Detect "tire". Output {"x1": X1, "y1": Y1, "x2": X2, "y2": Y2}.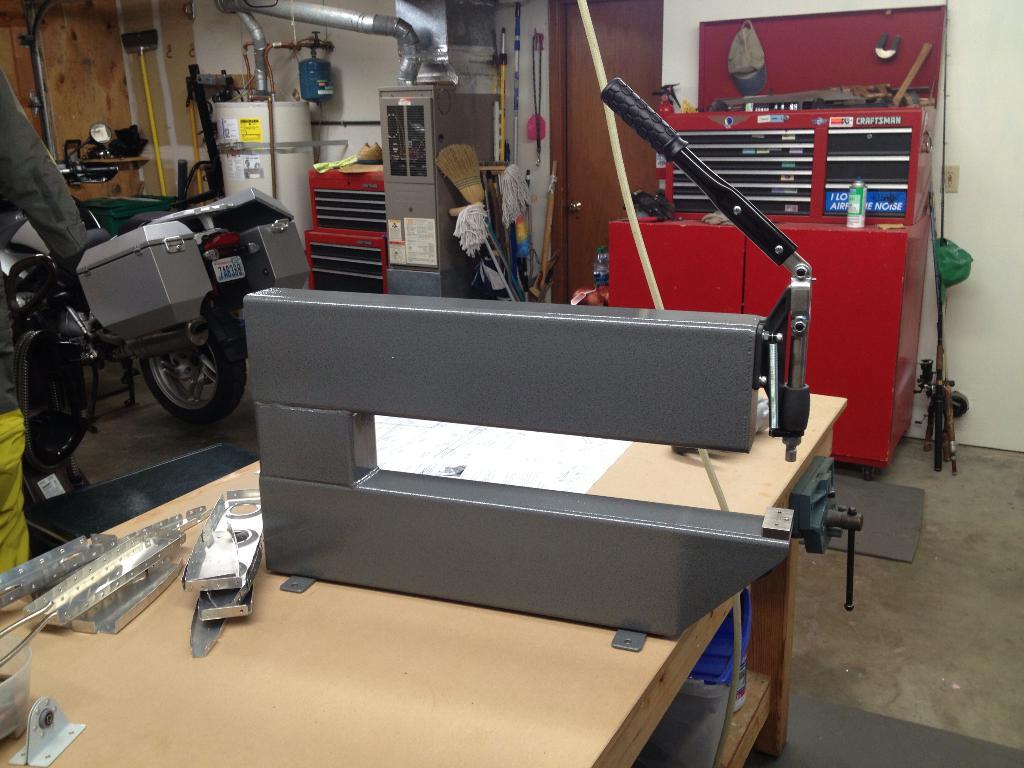
{"x1": 865, "y1": 463, "x2": 874, "y2": 481}.
